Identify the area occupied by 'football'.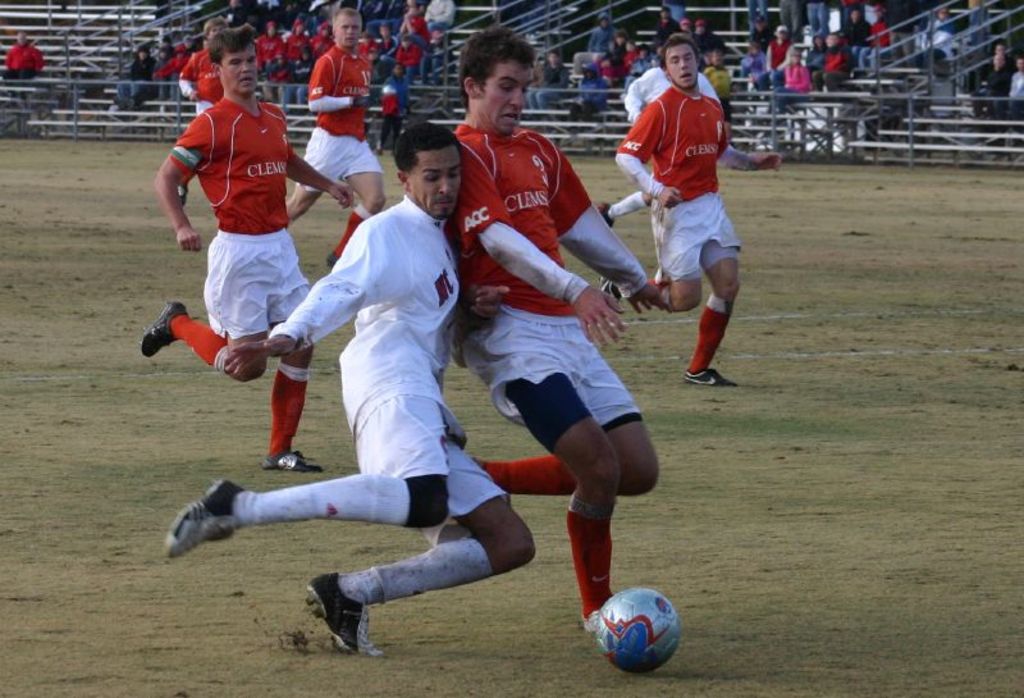
Area: box=[593, 589, 681, 671].
